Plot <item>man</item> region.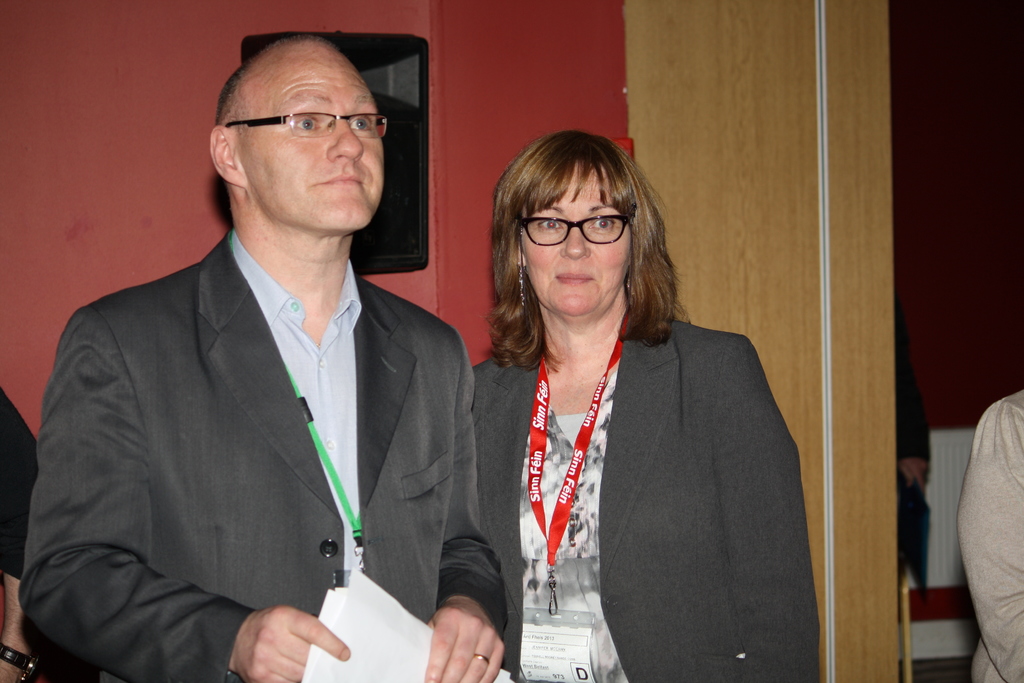
Plotted at Rect(45, 49, 487, 660).
